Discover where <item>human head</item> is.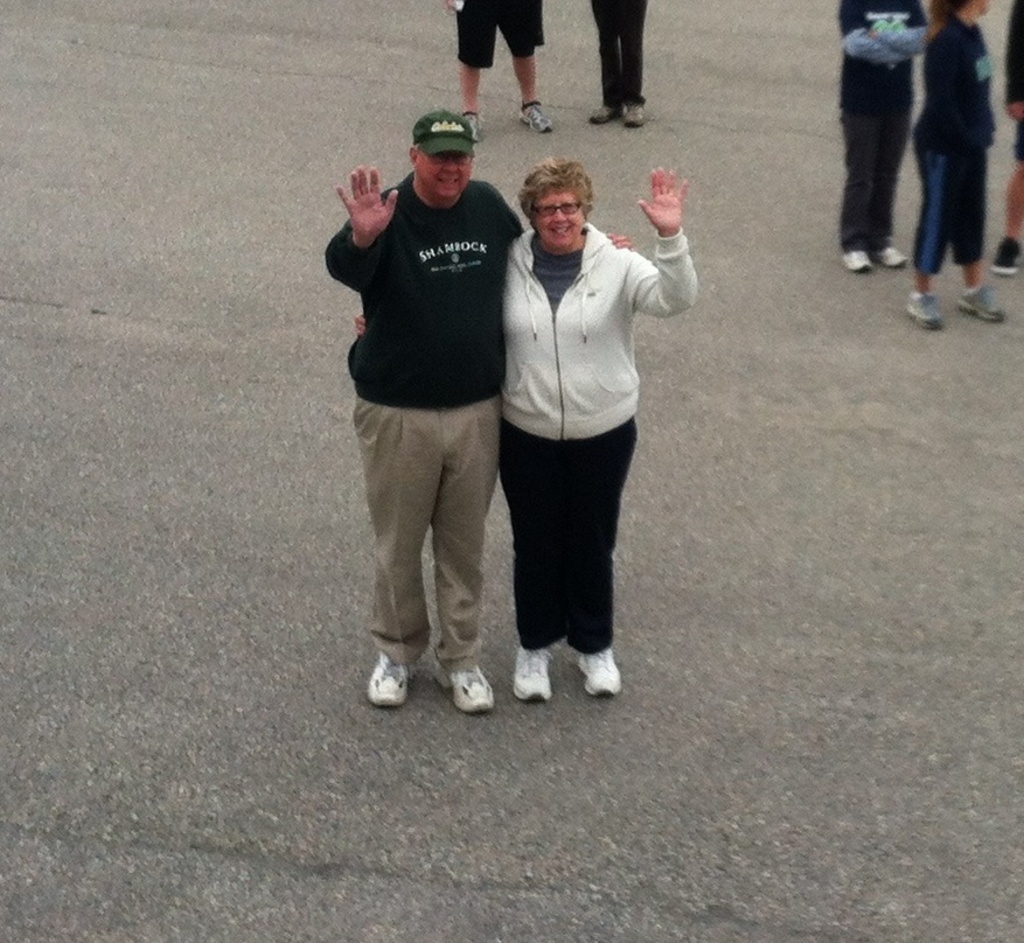
Discovered at crop(517, 160, 592, 247).
